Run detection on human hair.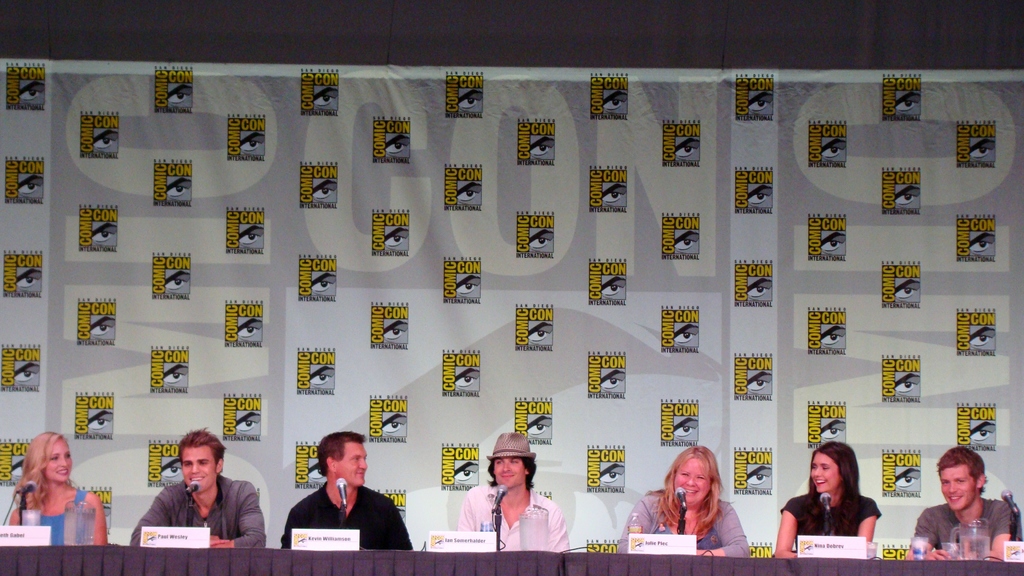
Result: Rect(935, 449, 986, 492).
